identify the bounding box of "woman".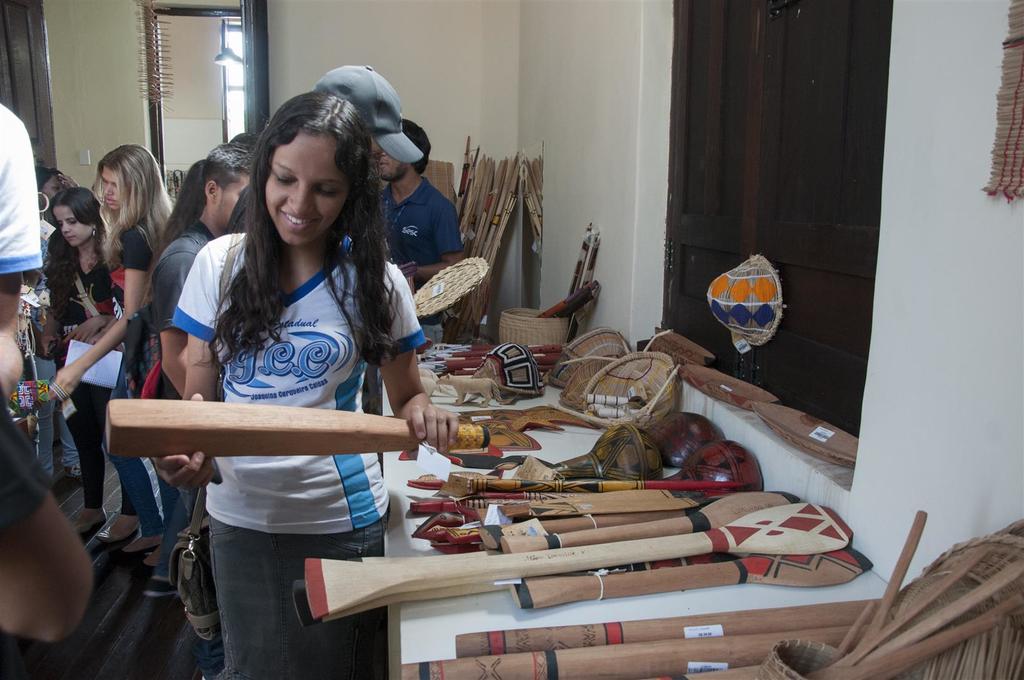
[x1=45, y1=185, x2=141, y2=540].
